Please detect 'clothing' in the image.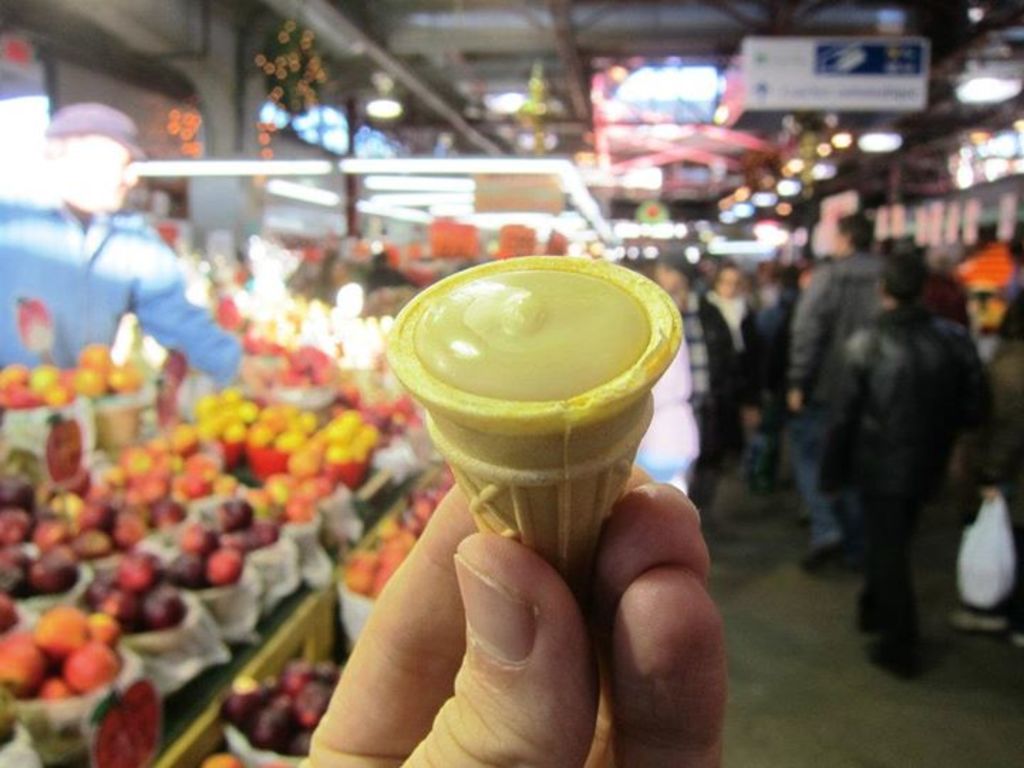
[708,287,785,466].
